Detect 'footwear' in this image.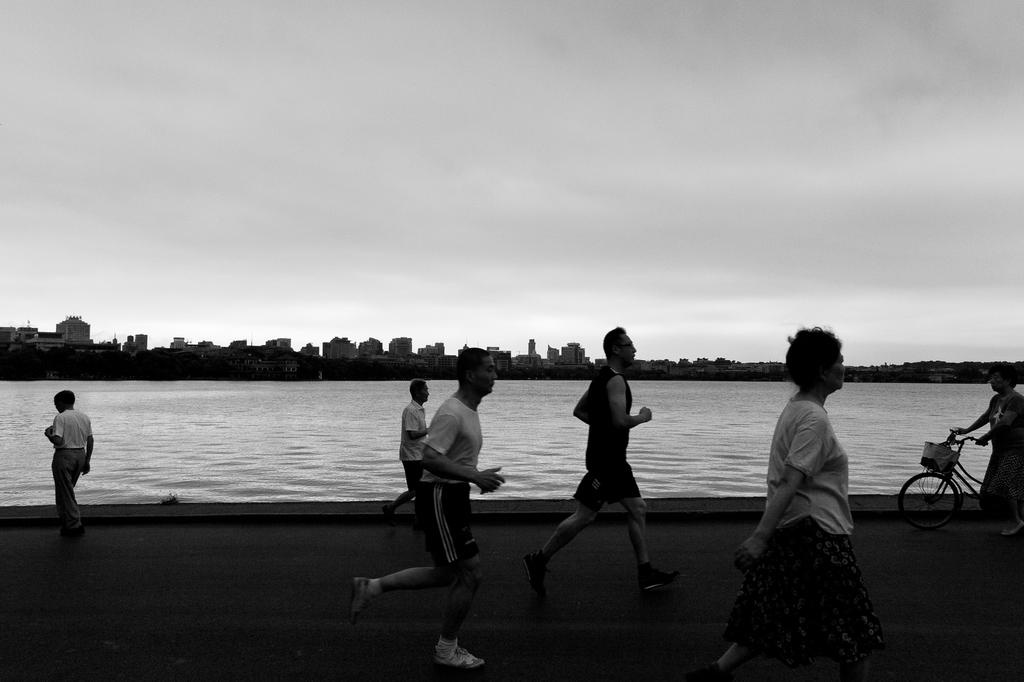
Detection: crop(1004, 512, 1023, 541).
